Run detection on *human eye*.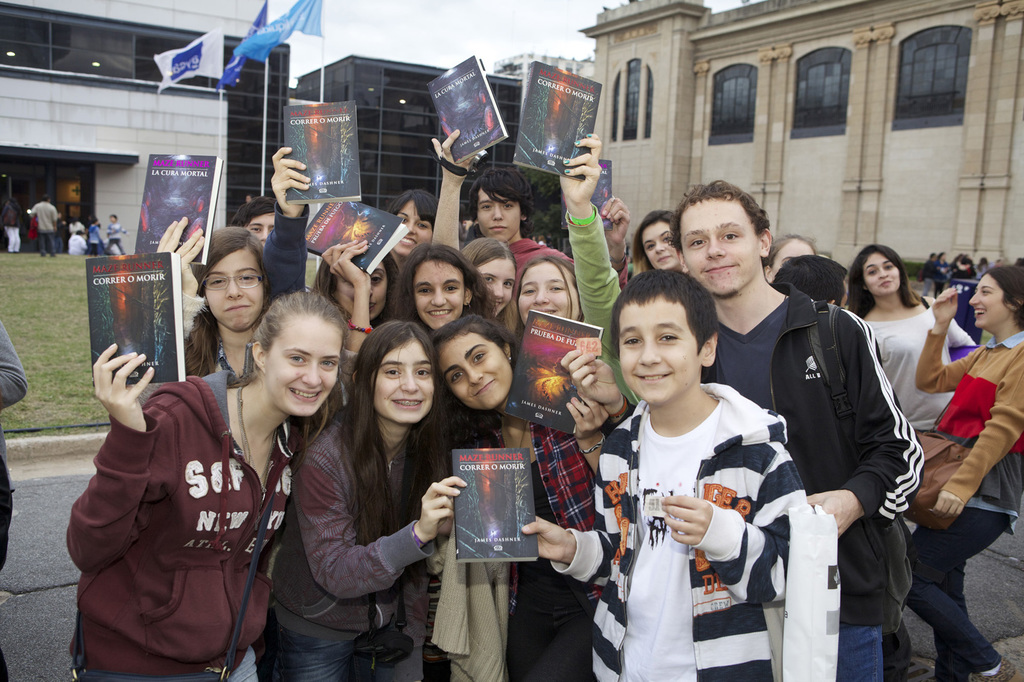
Result: 248 227 261 234.
